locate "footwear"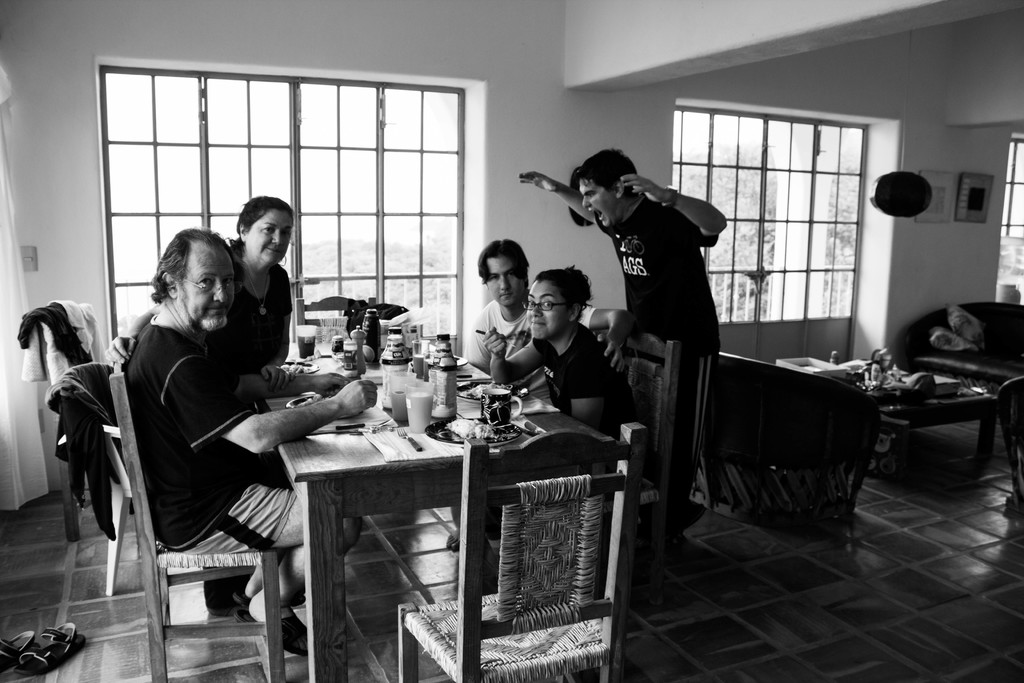
{"left": 0, "top": 633, "right": 33, "bottom": 675}
